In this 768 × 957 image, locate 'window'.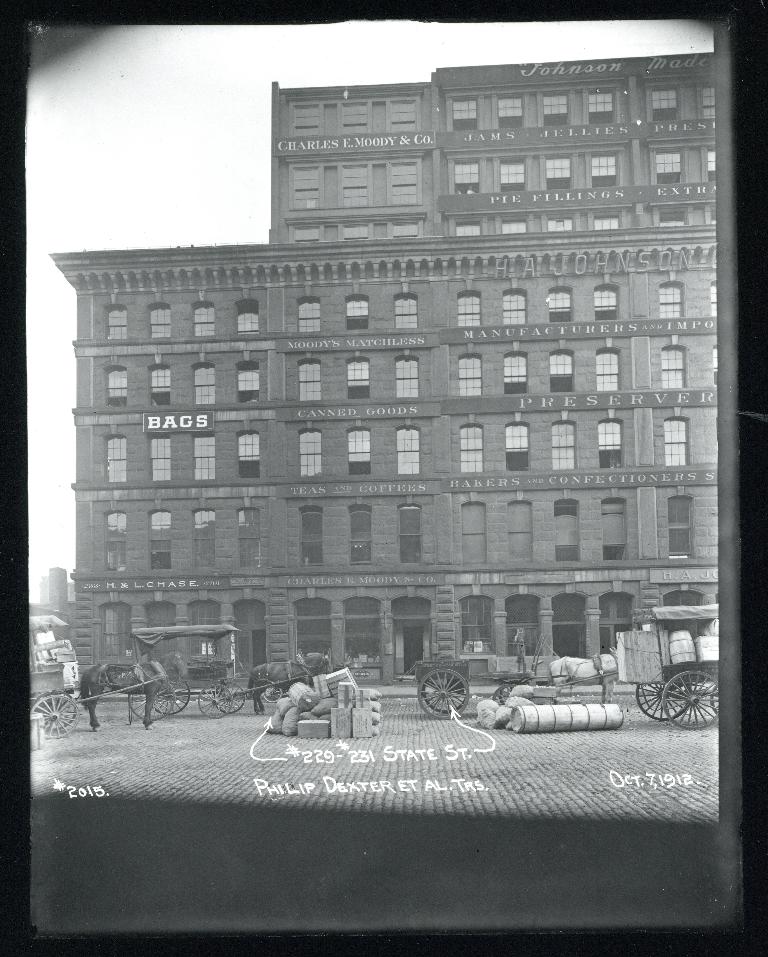
Bounding box: x1=150 y1=430 x2=173 y2=485.
